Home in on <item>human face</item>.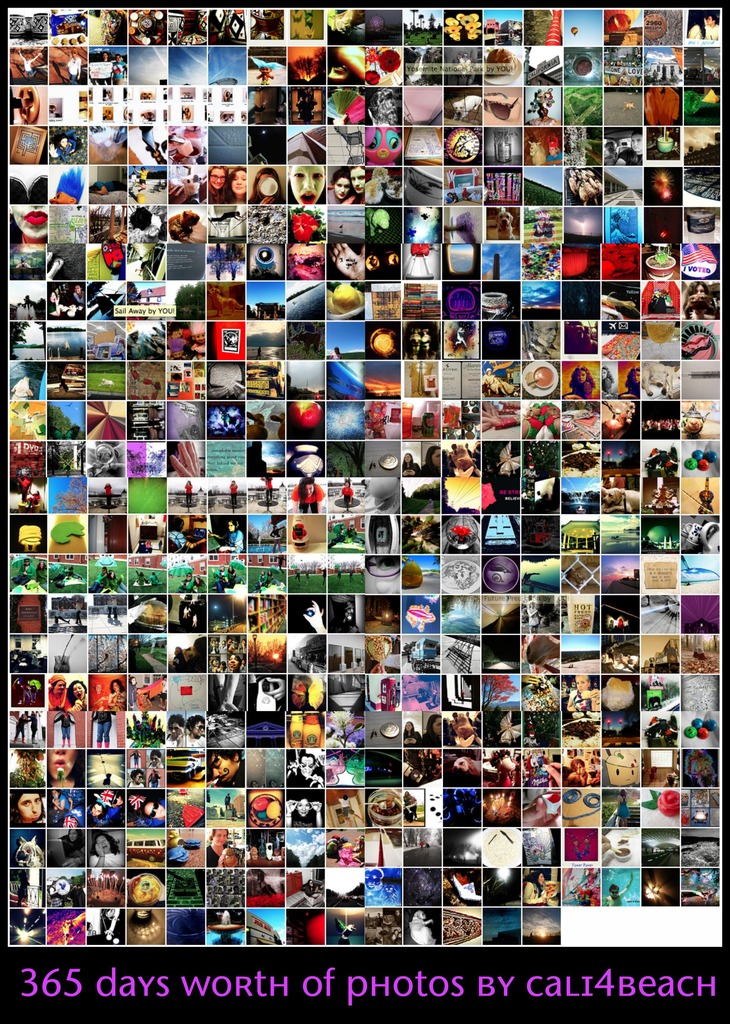
Homed in at bbox=(169, 721, 183, 738).
